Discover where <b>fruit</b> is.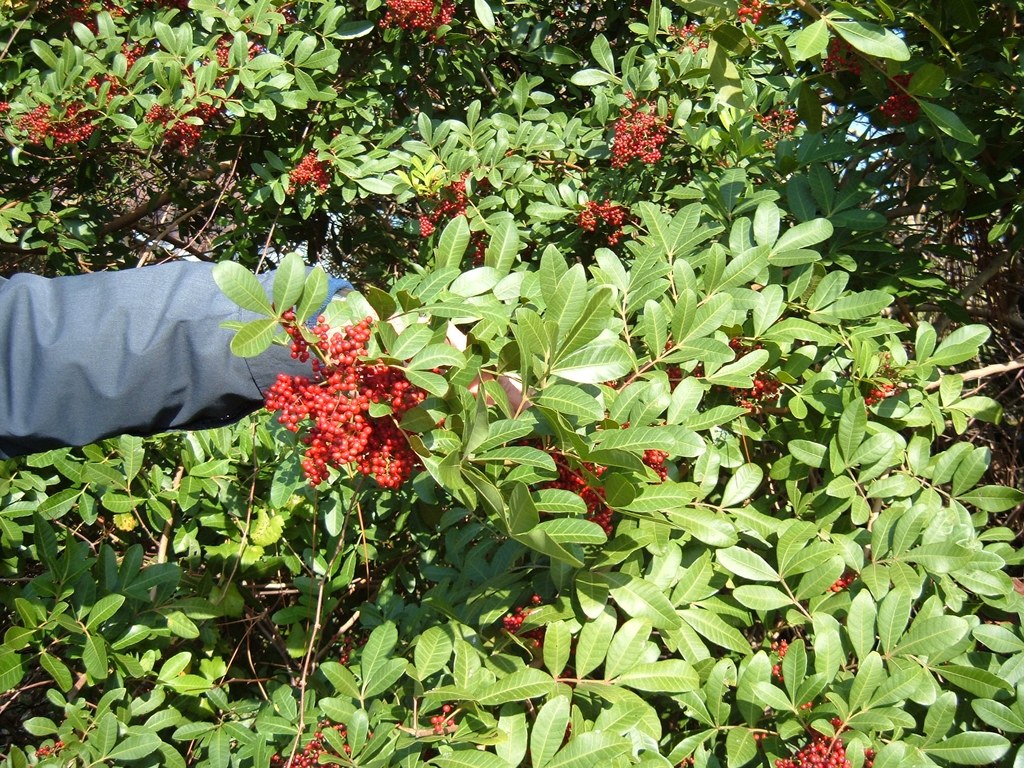
Discovered at 372 0 470 36.
